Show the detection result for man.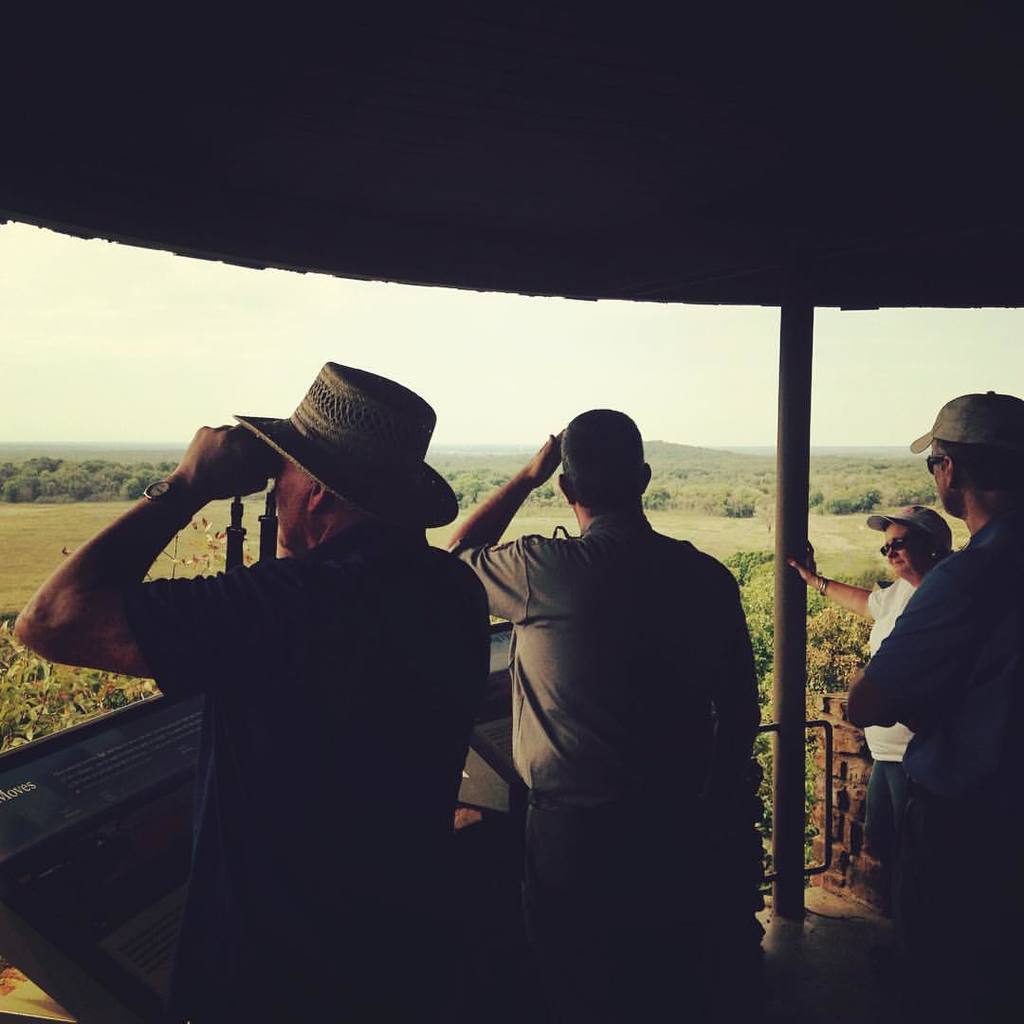
bbox=[12, 357, 493, 1023].
